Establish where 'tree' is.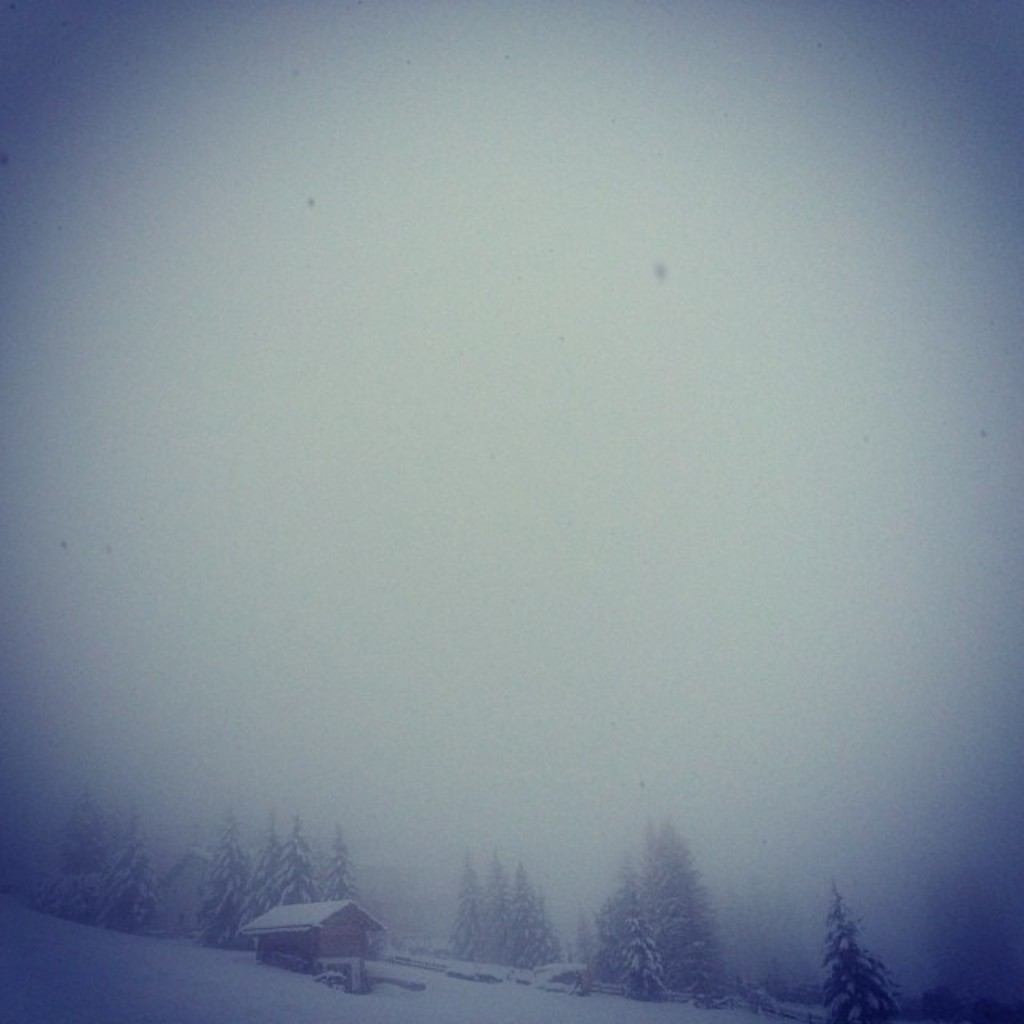
Established at <box>480,840,517,971</box>.
